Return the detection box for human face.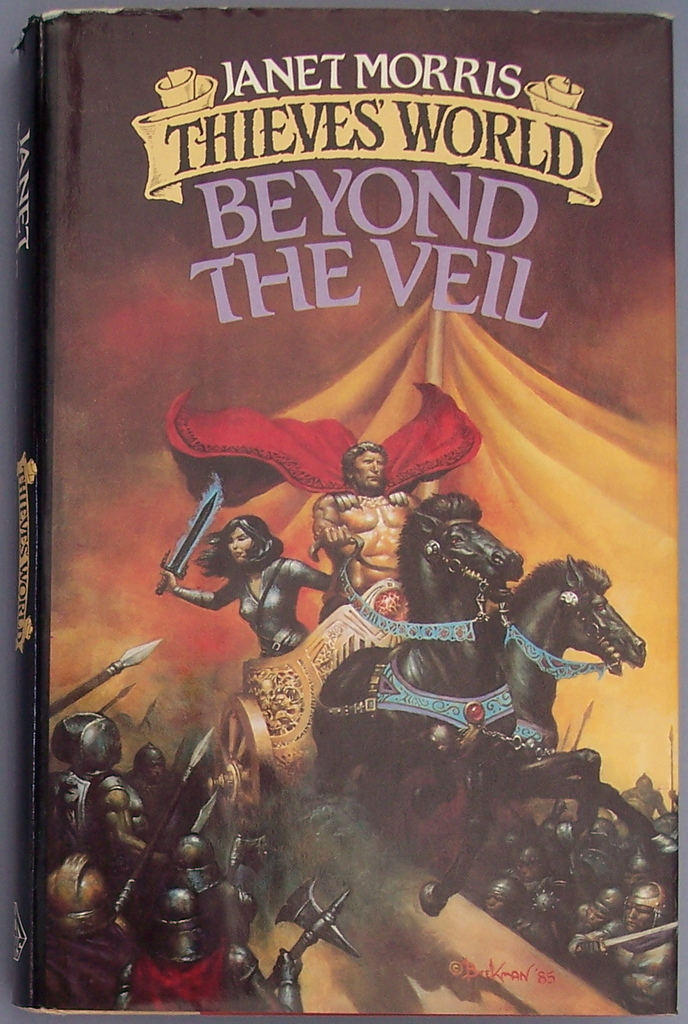
locate(228, 527, 252, 565).
